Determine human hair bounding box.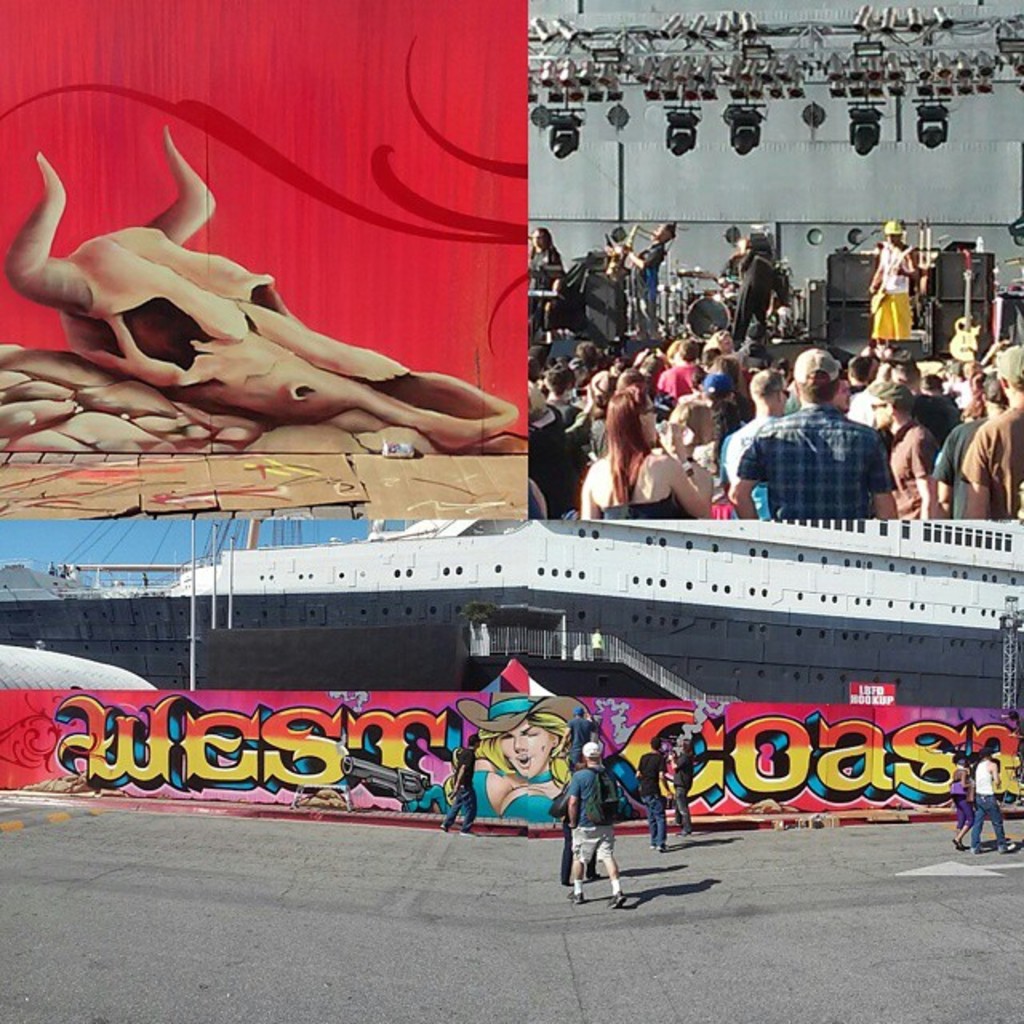
Determined: bbox=[677, 331, 699, 358].
